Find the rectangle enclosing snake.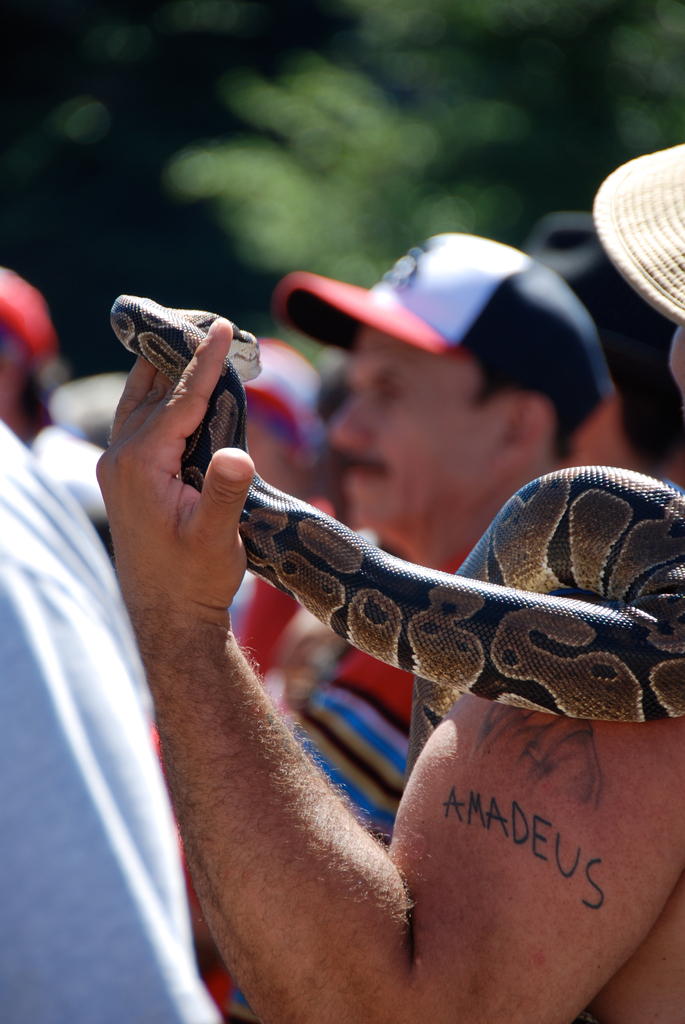
crop(104, 285, 684, 715).
